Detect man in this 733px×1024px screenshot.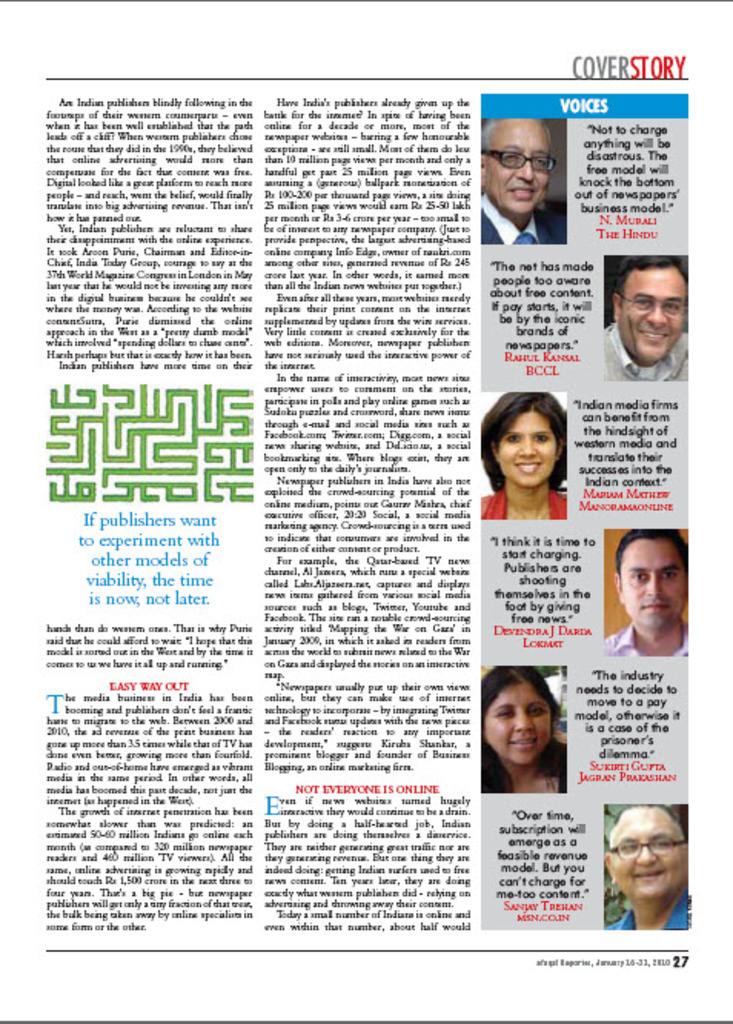
Detection: bbox=(604, 526, 687, 657).
